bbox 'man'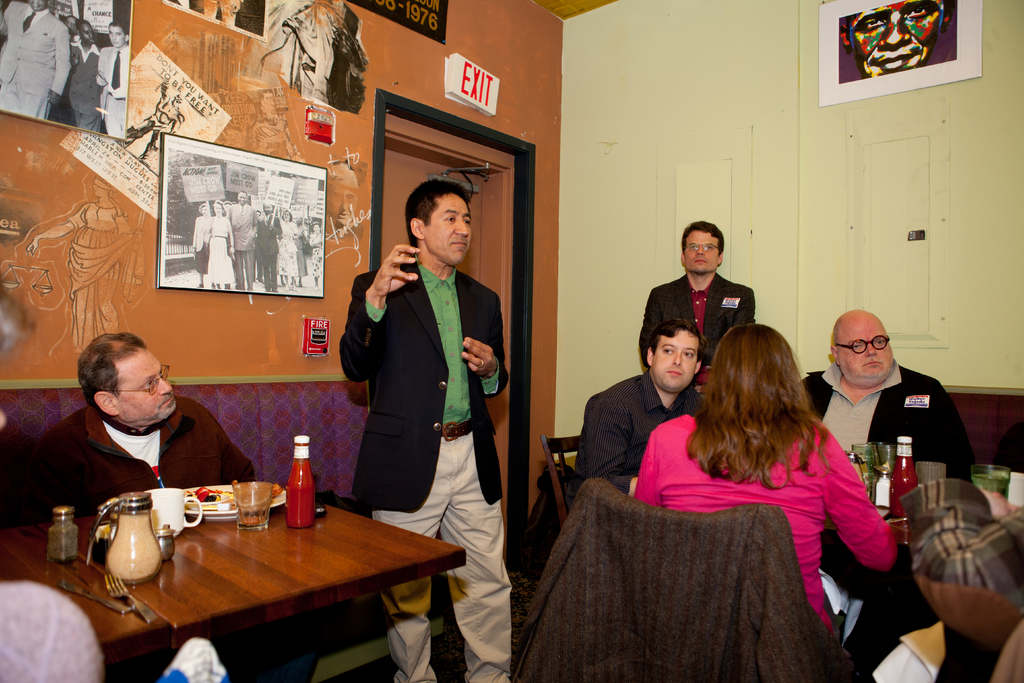
(796, 309, 980, 675)
